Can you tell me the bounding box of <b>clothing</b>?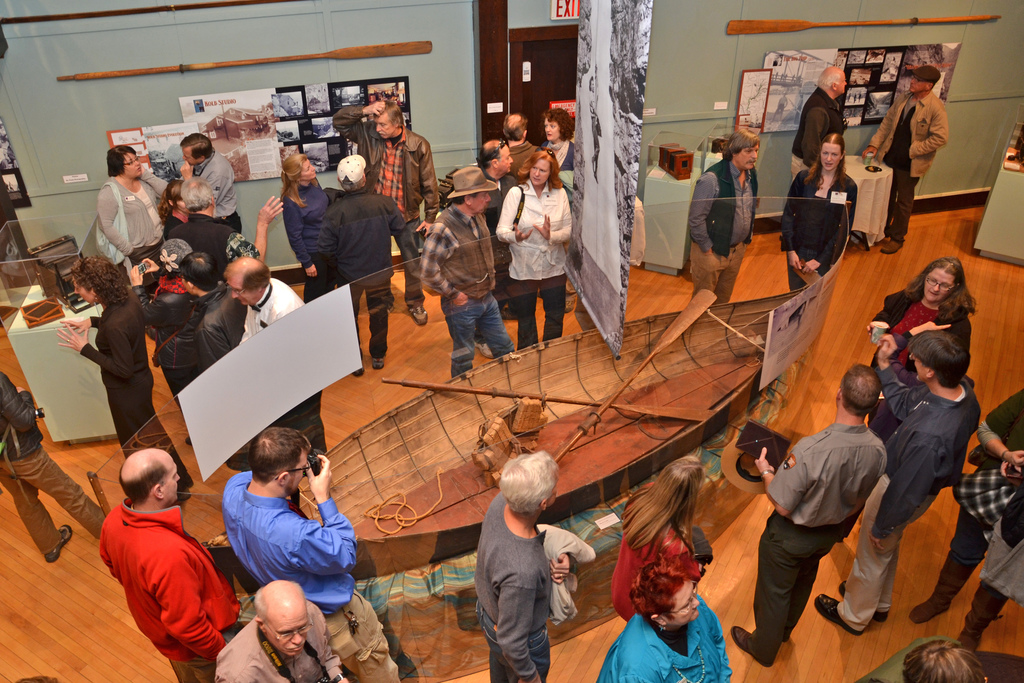
506/142/546/177.
